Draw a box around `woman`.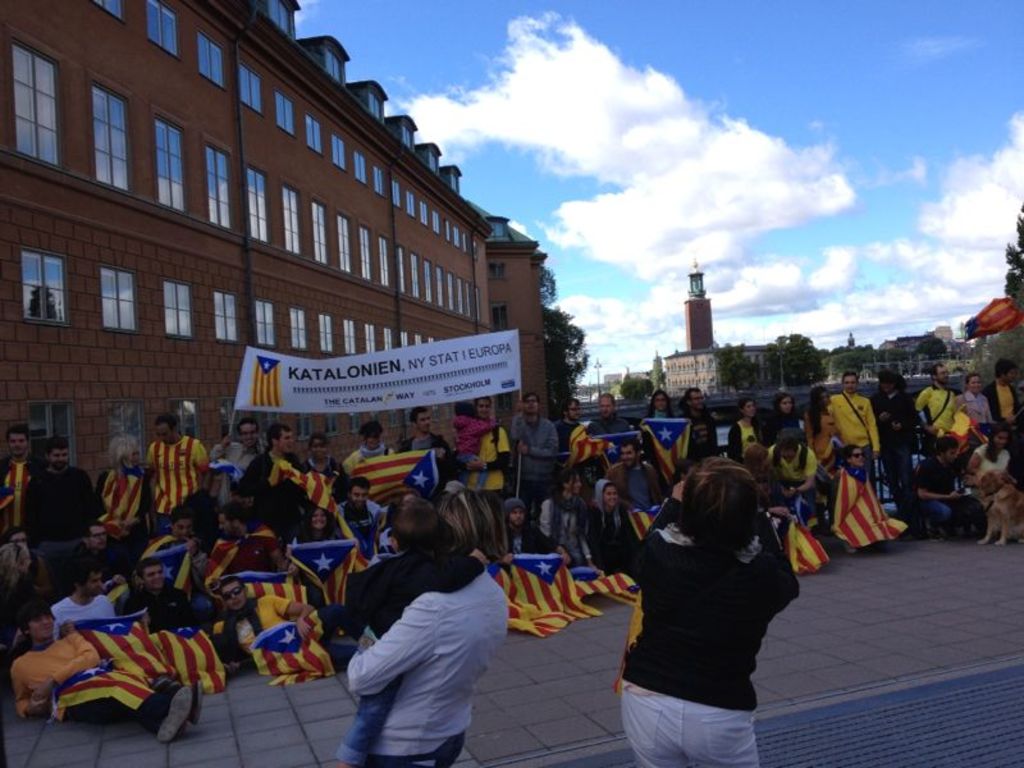
[left=609, top=456, right=804, bottom=767].
